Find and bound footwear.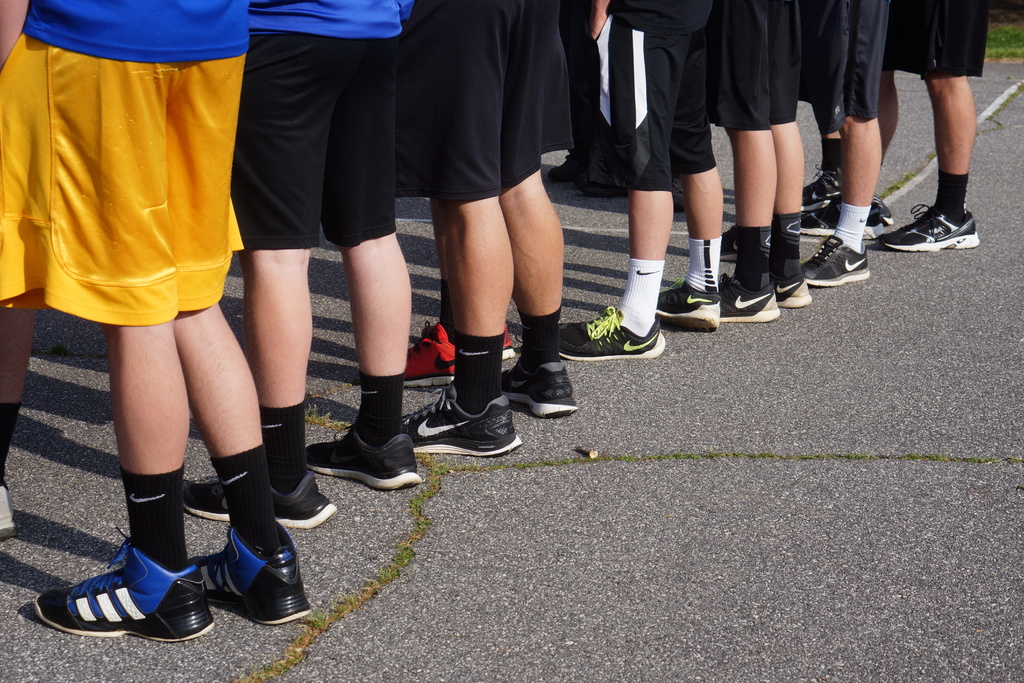
Bound: [left=406, top=386, right=522, bottom=459].
